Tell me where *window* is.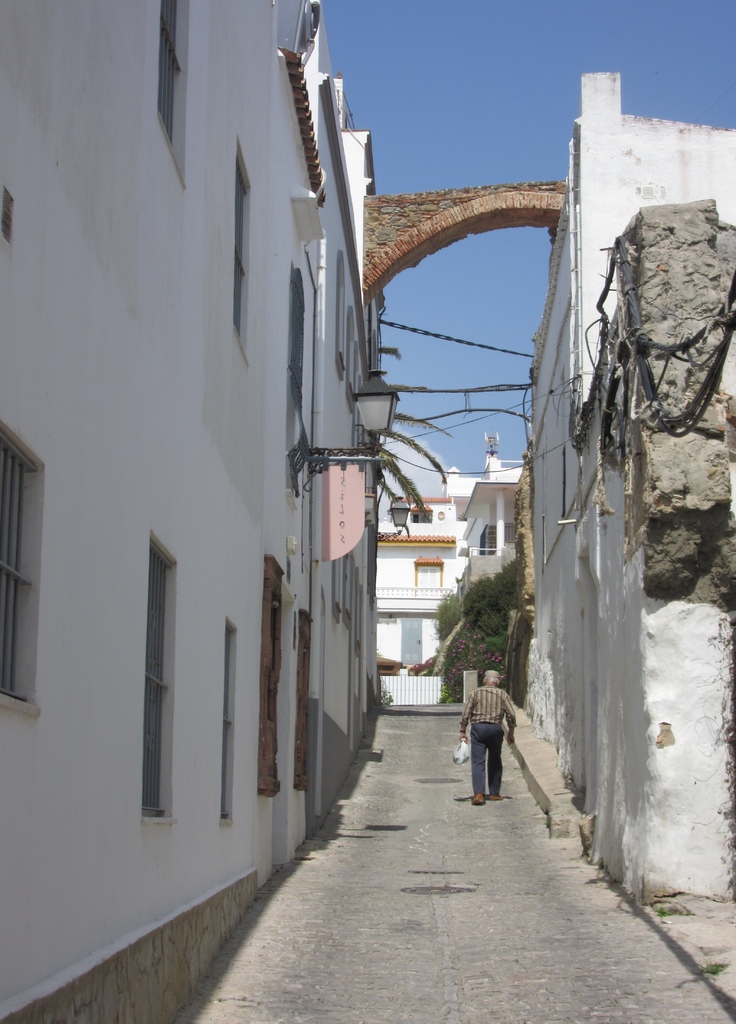
*window* is at bbox=[475, 524, 498, 554].
